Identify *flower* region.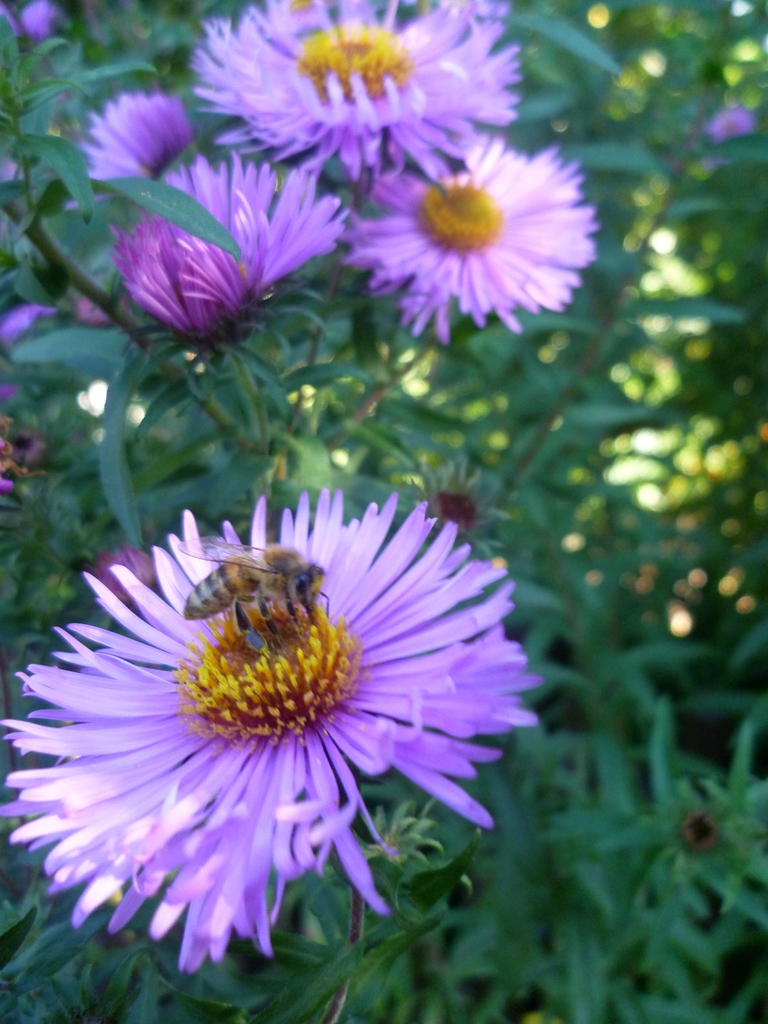
Region: bbox=(189, 0, 525, 186).
